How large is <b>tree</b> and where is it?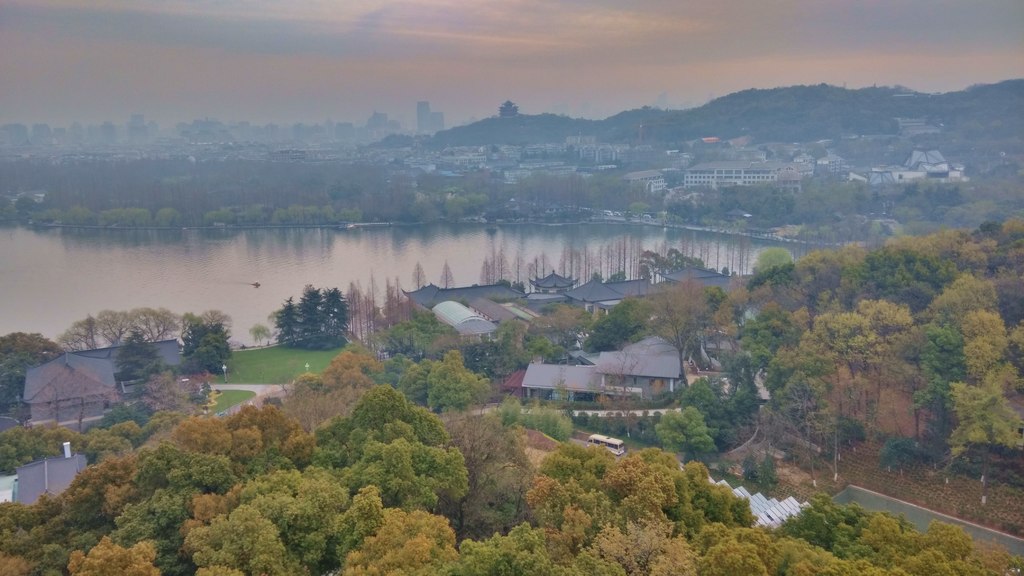
Bounding box: {"x1": 268, "y1": 275, "x2": 340, "y2": 354}.
